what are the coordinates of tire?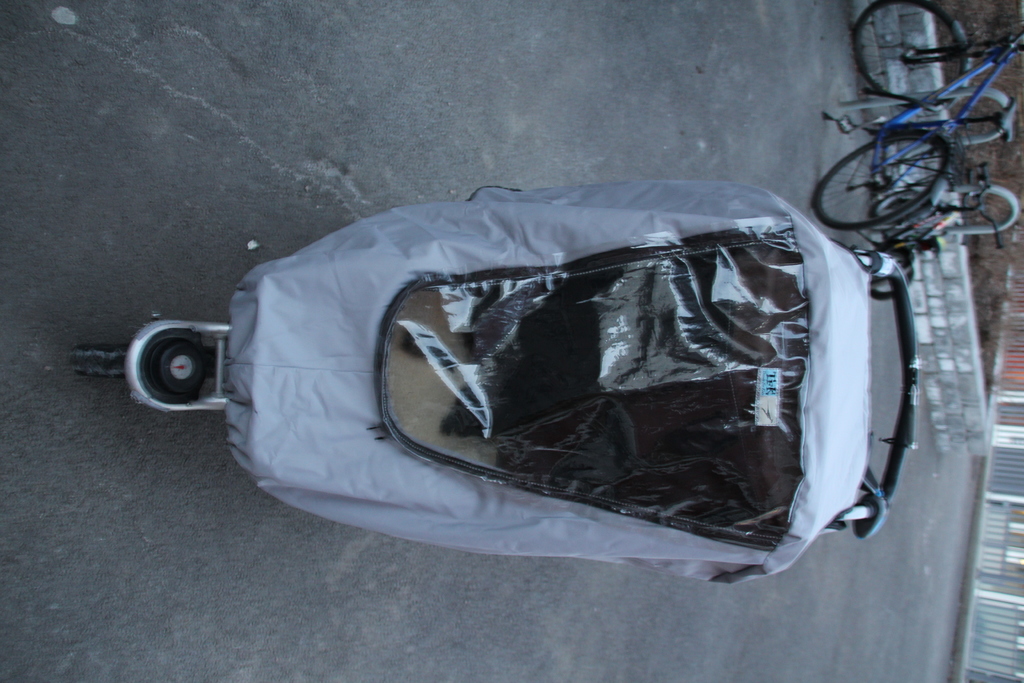
<region>67, 343, 123, 377</region>.
